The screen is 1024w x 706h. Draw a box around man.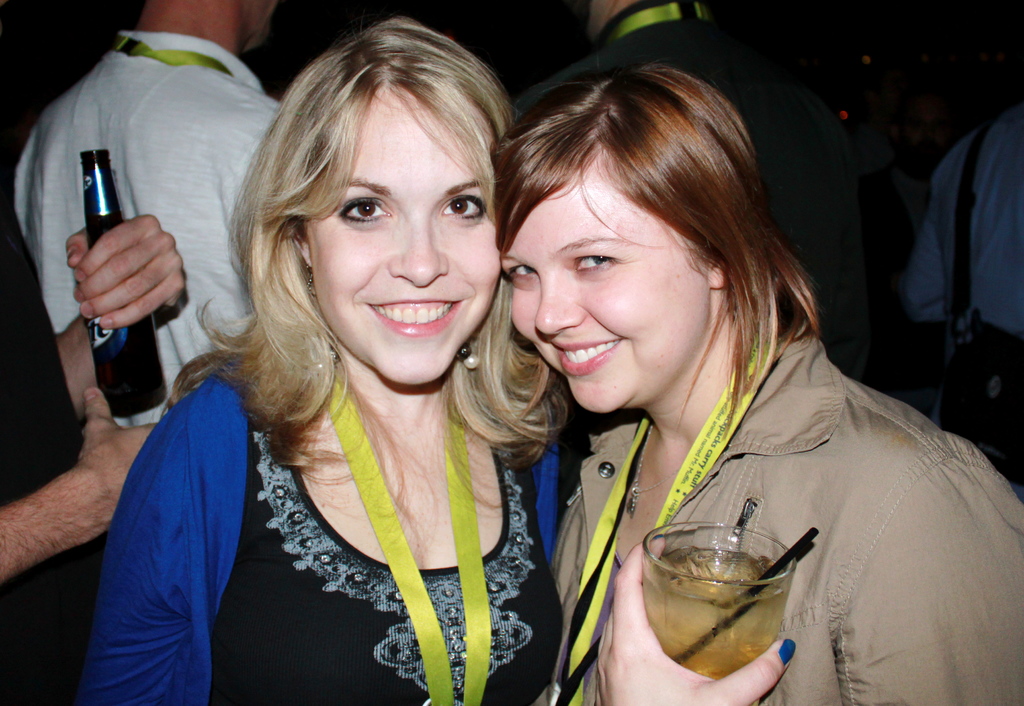
[x1=15, y1=0, x2=278, y2=425].
